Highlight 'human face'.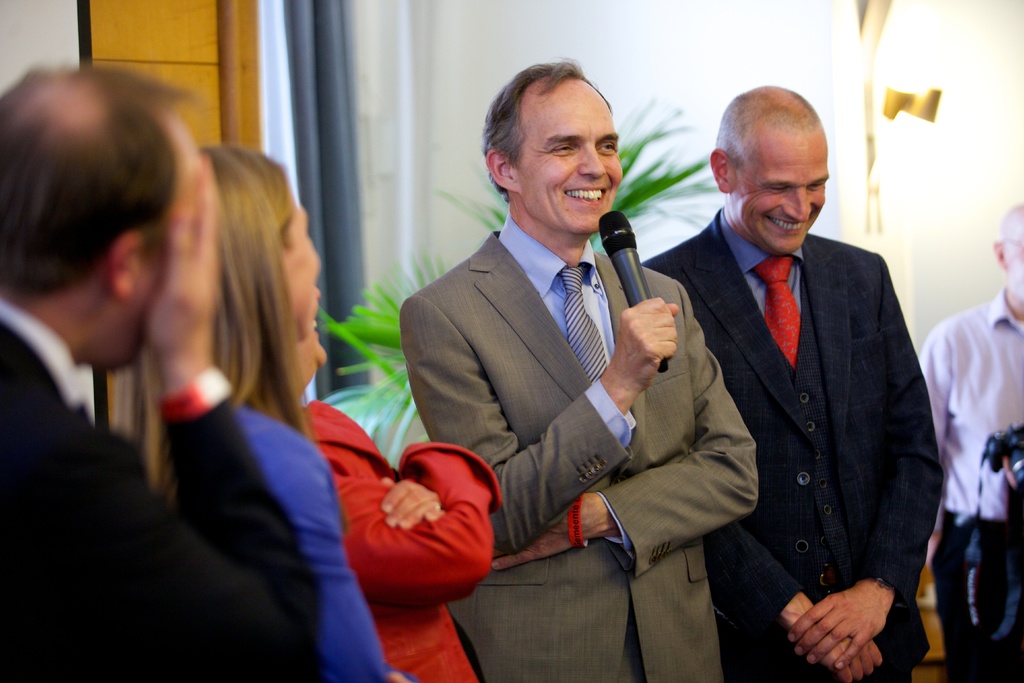
Highlighted region: {"x1": 279, "y1": 188, "x2": 326, "y2": 332}.
